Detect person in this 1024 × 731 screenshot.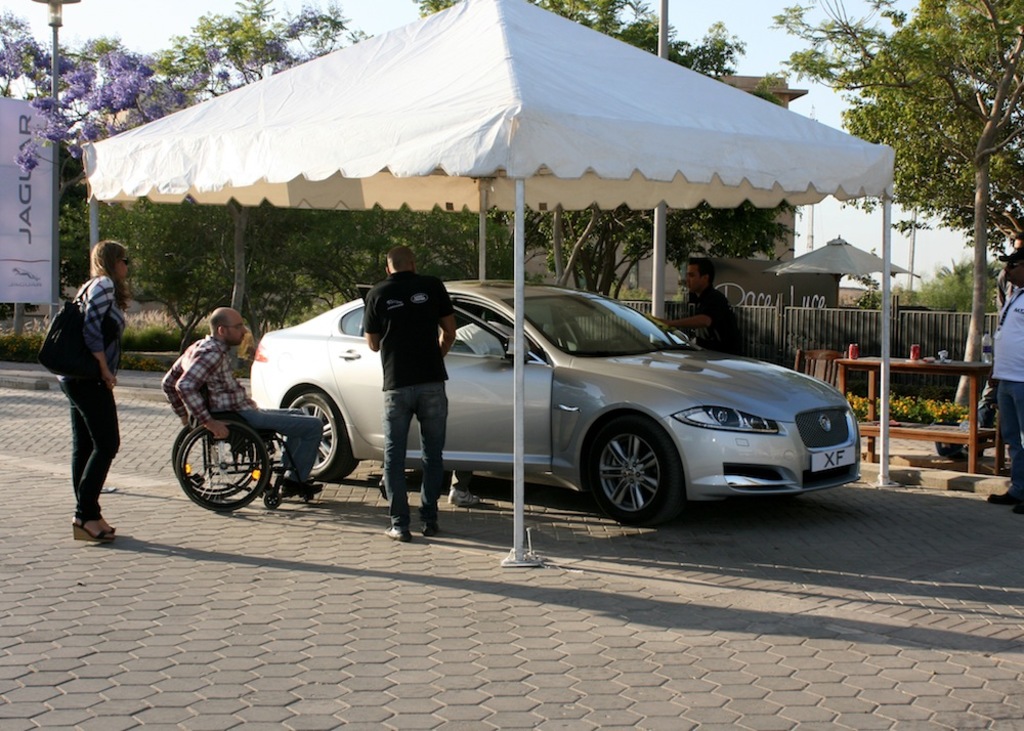
Detection: <region>151, 304, 323, 504</region>.
